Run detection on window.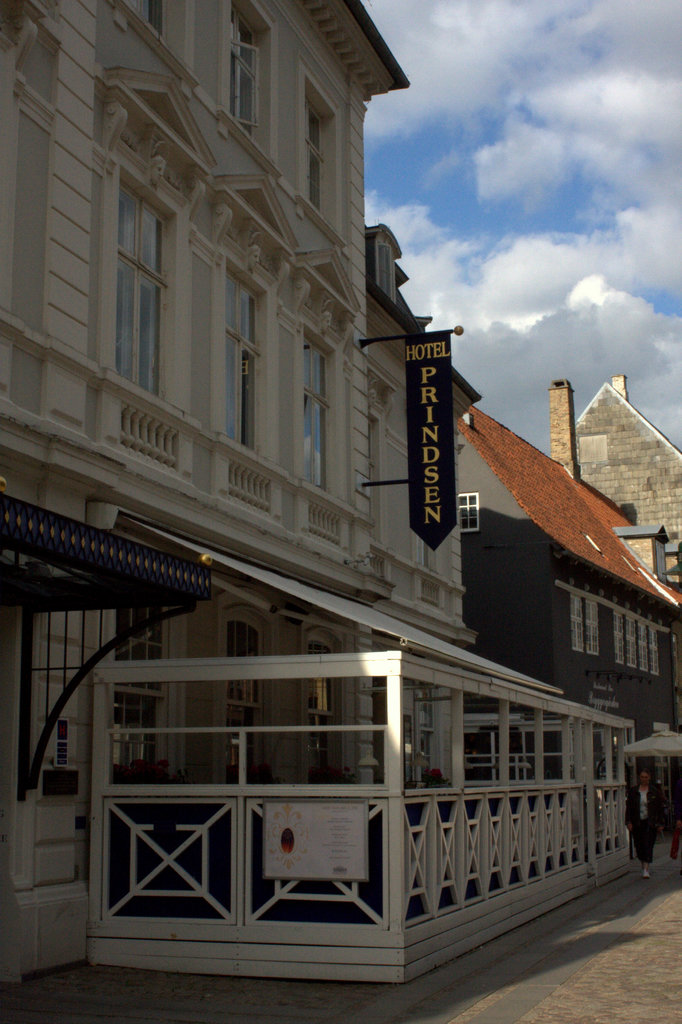
Result: region(134, 0, 164, 36).
